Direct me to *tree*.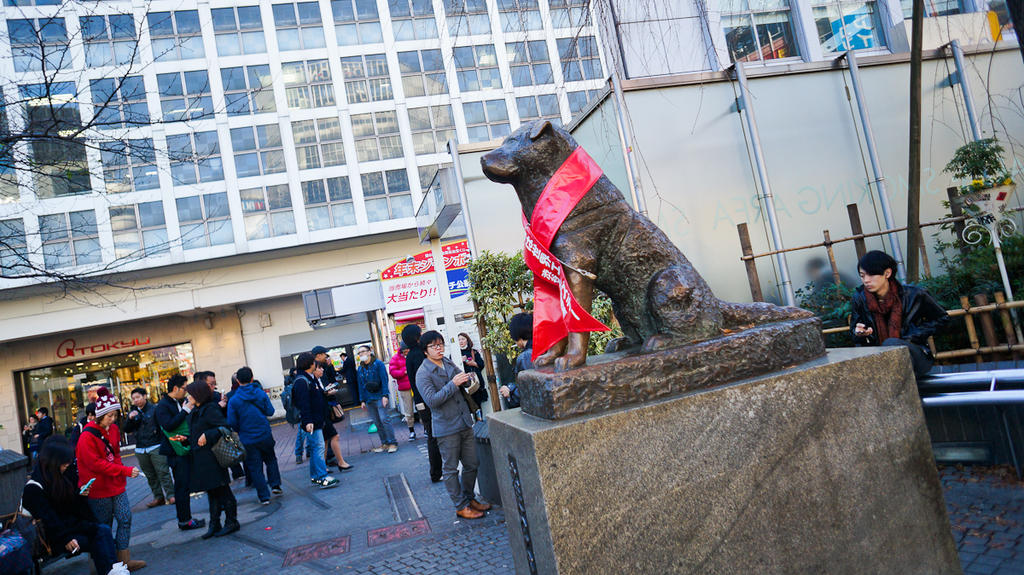
Direction: (469,240,623,391).
